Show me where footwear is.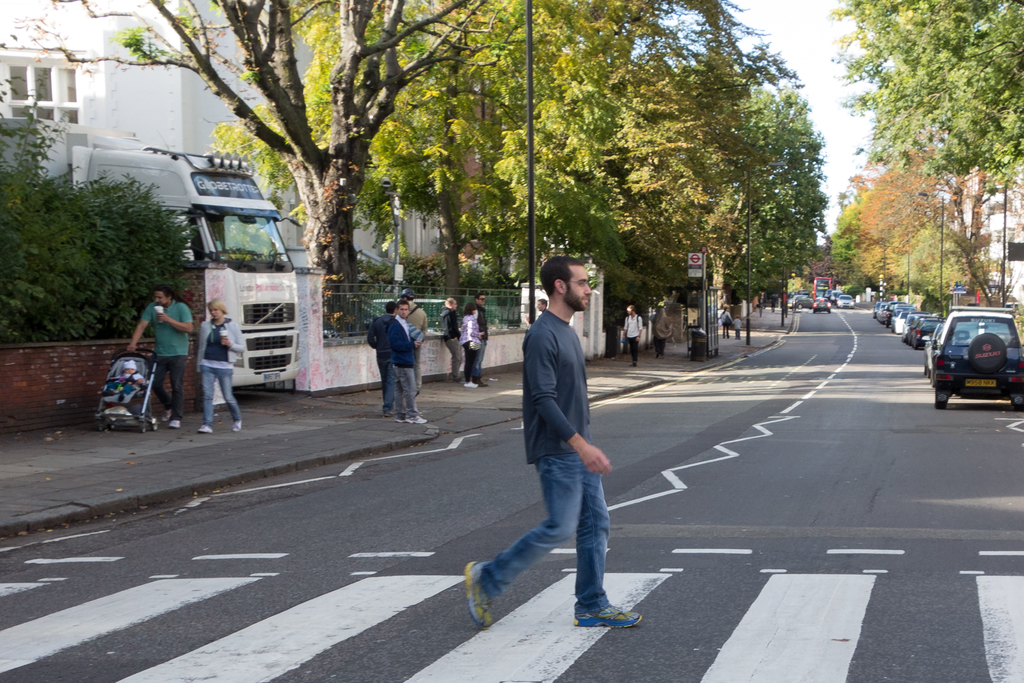
footwear is at 395,412,403,425.
